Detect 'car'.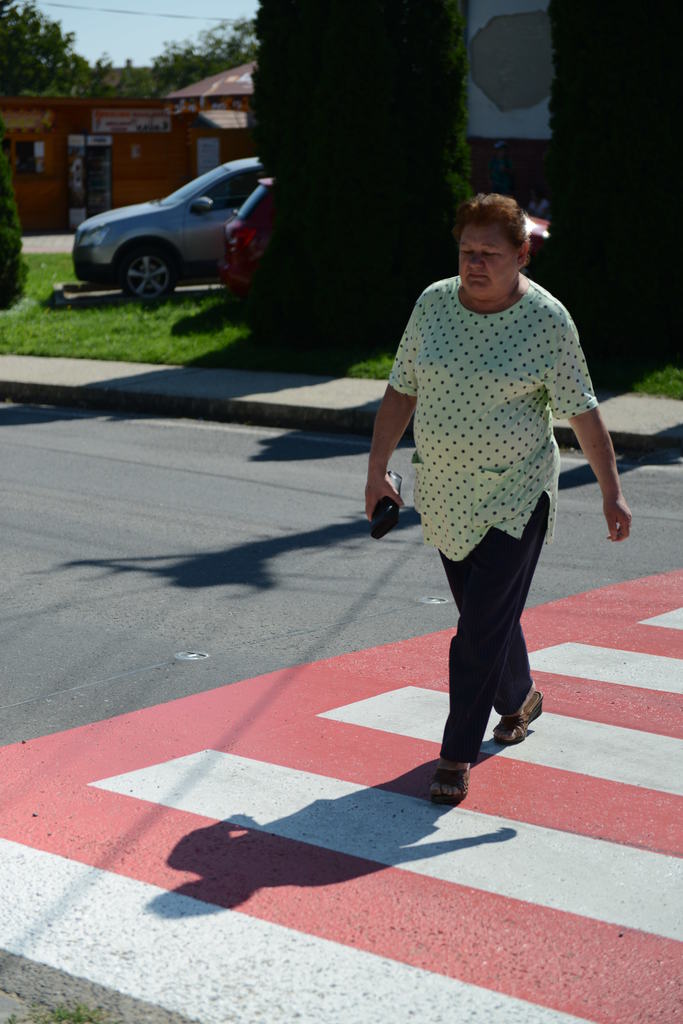
Detected at rect(203, 171, 273, 304).
